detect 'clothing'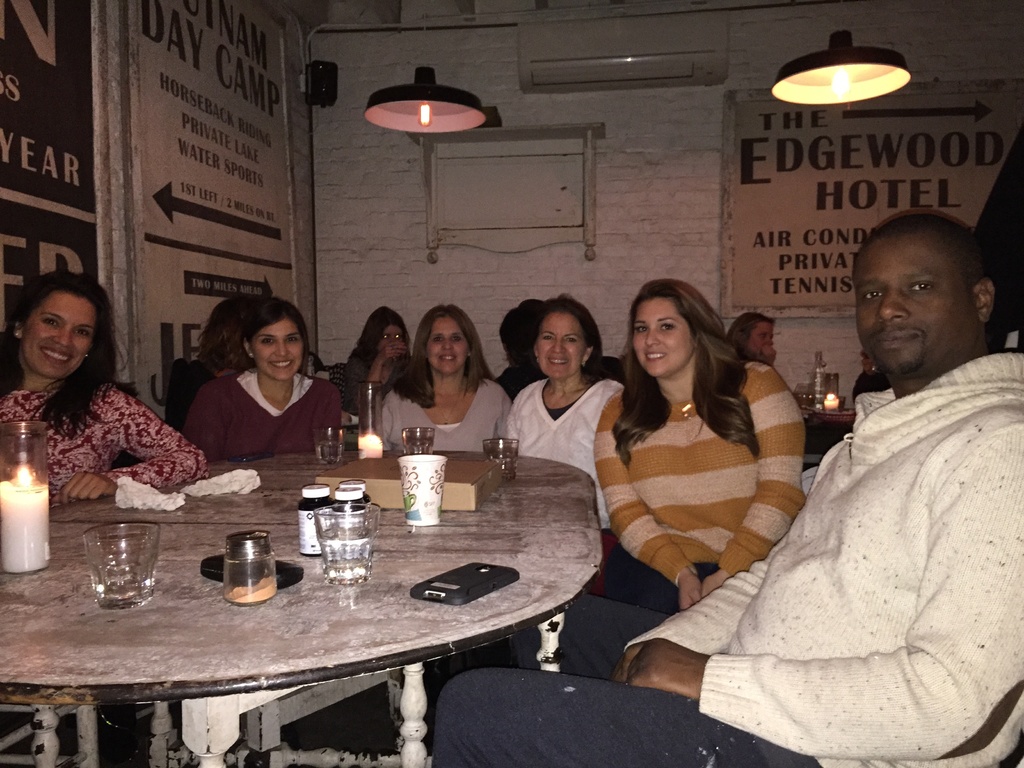
bbox(607, 369, 803, 607)
